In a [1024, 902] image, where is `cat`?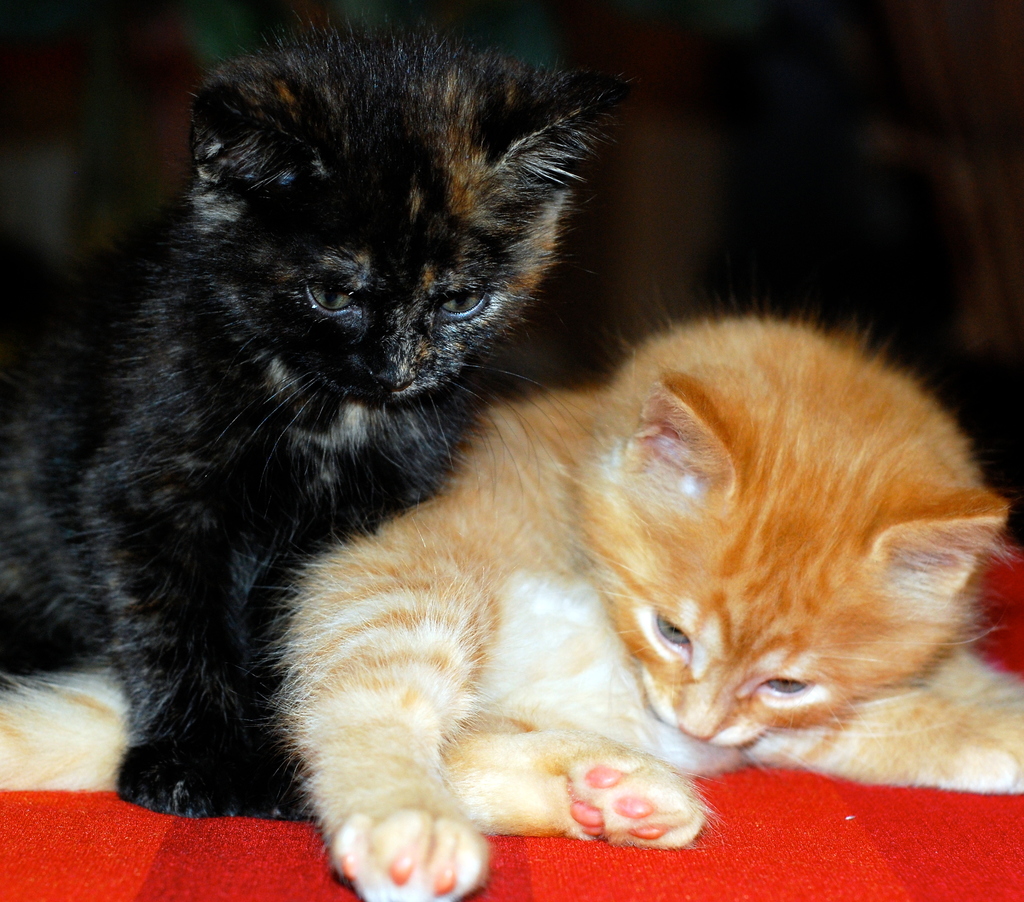
0, 310, 1023, 901.
